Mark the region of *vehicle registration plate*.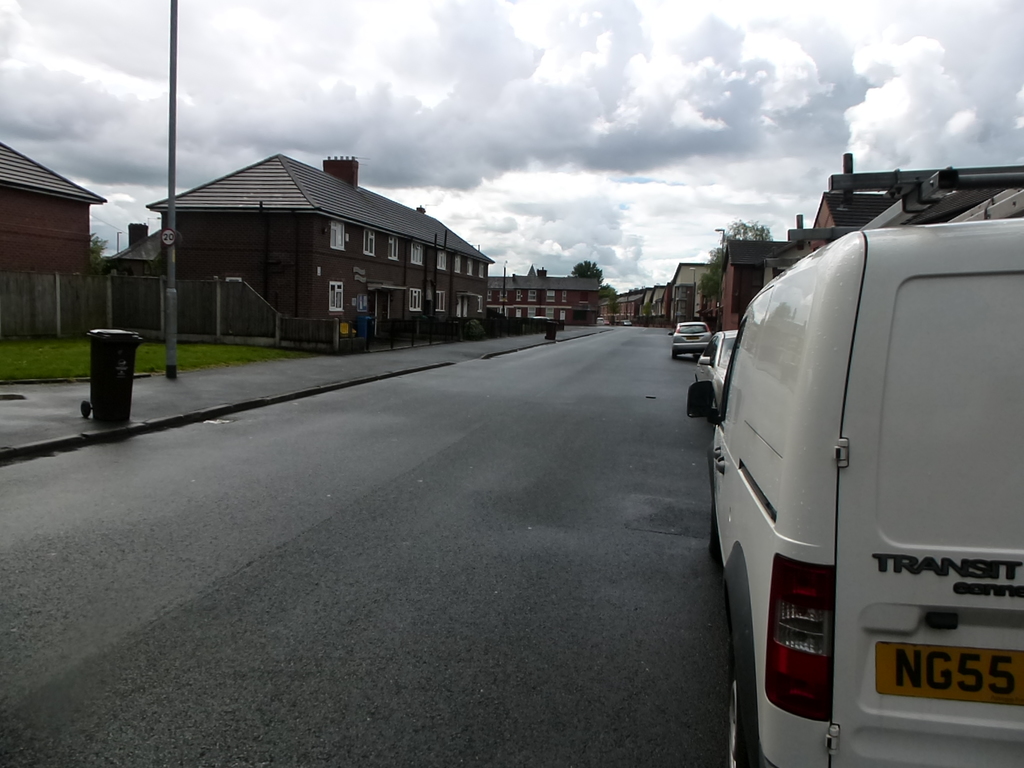
Region: [879,639,1023,708].
